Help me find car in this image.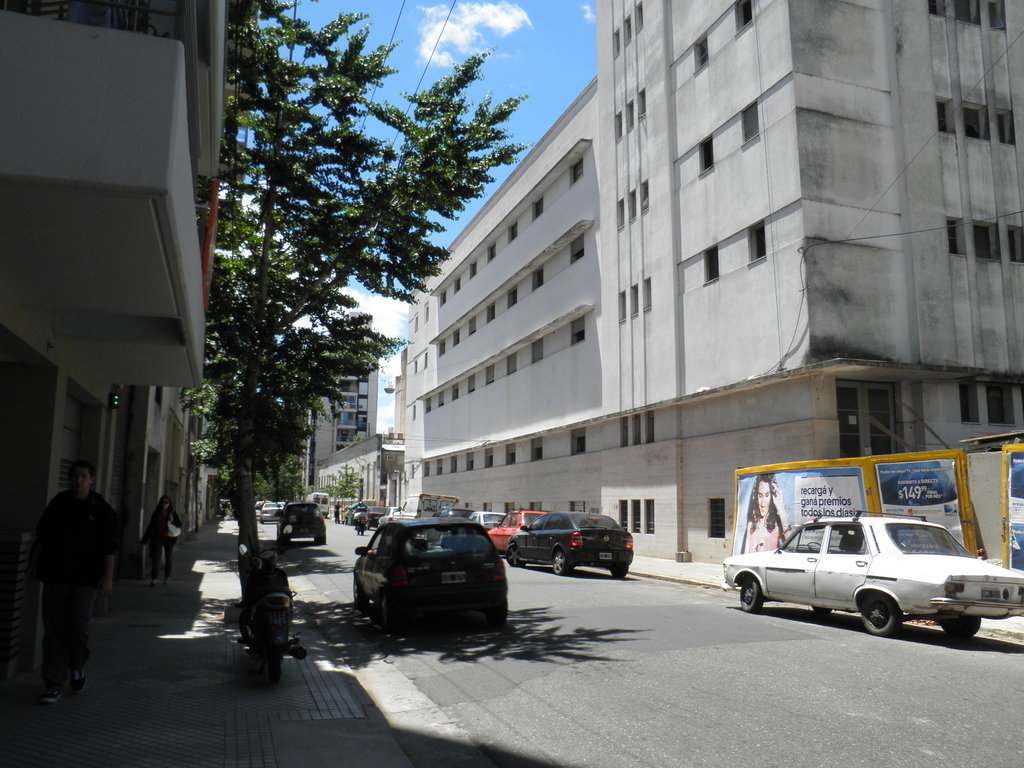
Found it: left=351, top=515, right=503, bottom=633.
